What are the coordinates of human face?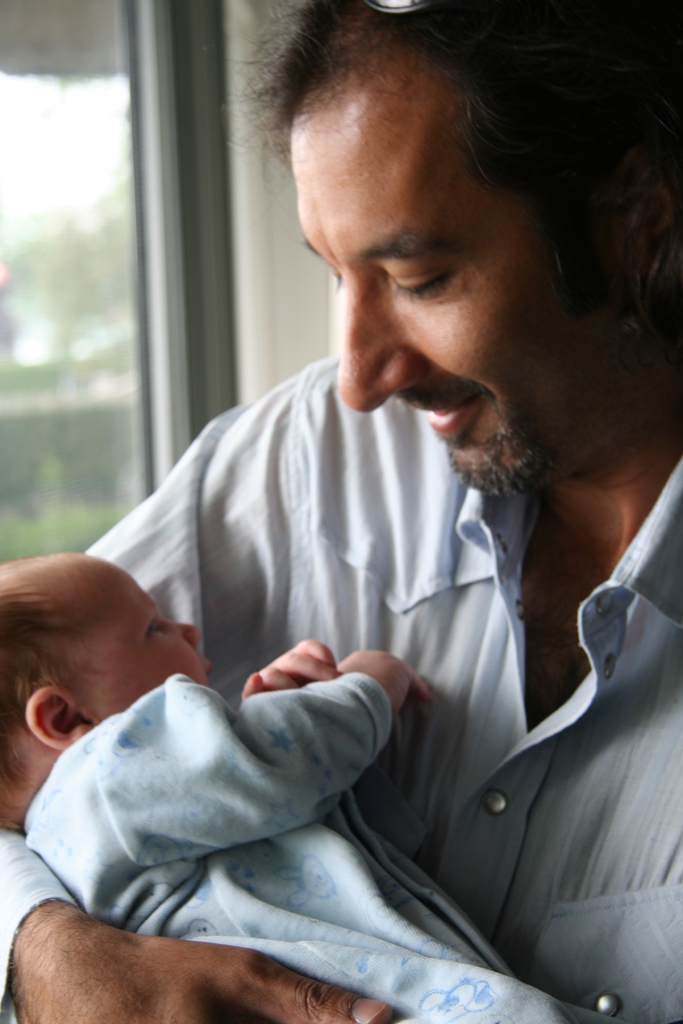
detection(71, 561, 217, 717).
